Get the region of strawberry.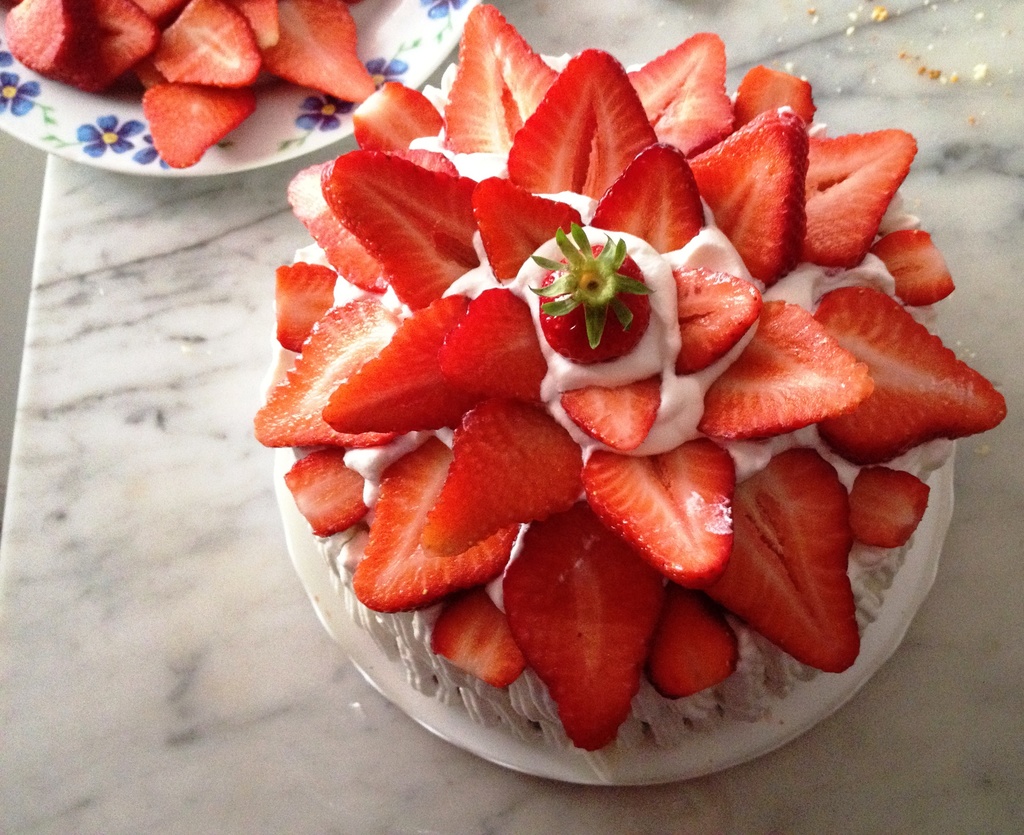
x1=260, y1=290, x2=426, y2=471.
